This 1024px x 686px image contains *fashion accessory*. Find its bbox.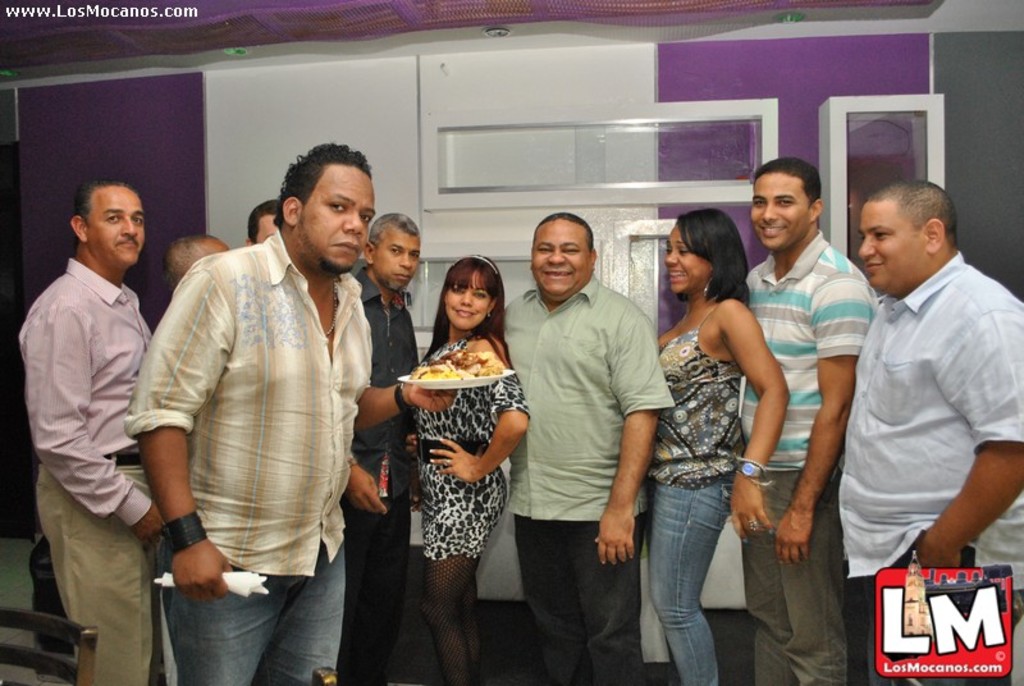
(739, 456, 768, 484).
